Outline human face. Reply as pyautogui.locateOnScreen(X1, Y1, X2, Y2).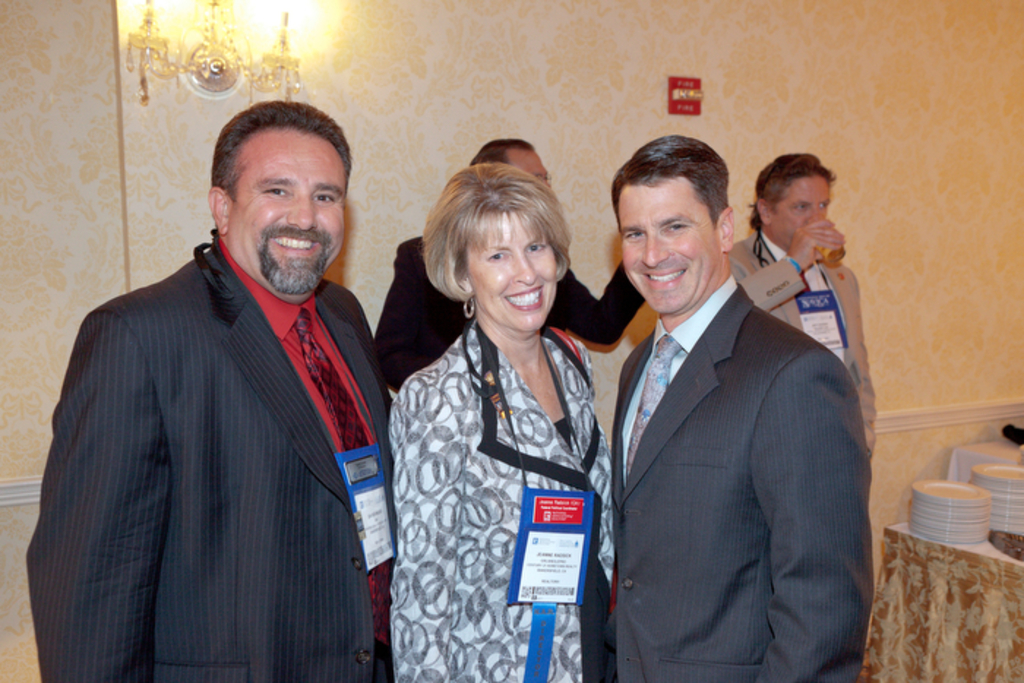
pyautogui.locateOnScreen(619, 173, 718, 313).
